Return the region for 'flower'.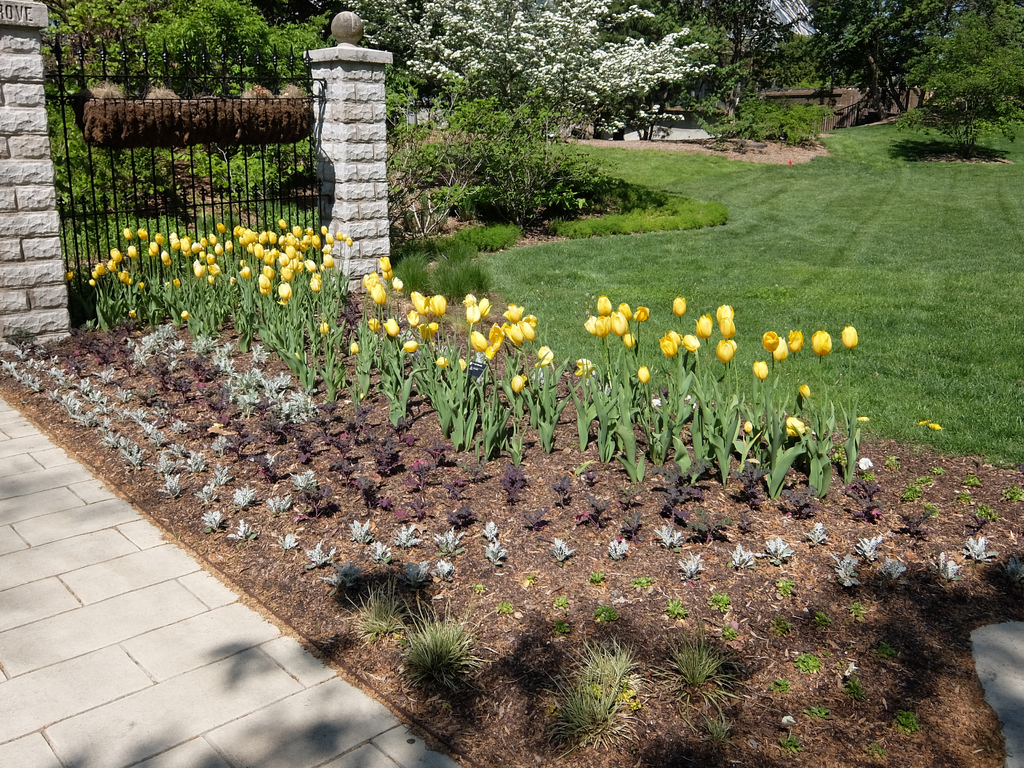
x1=841, y1=323, x2=858, y2=348.
